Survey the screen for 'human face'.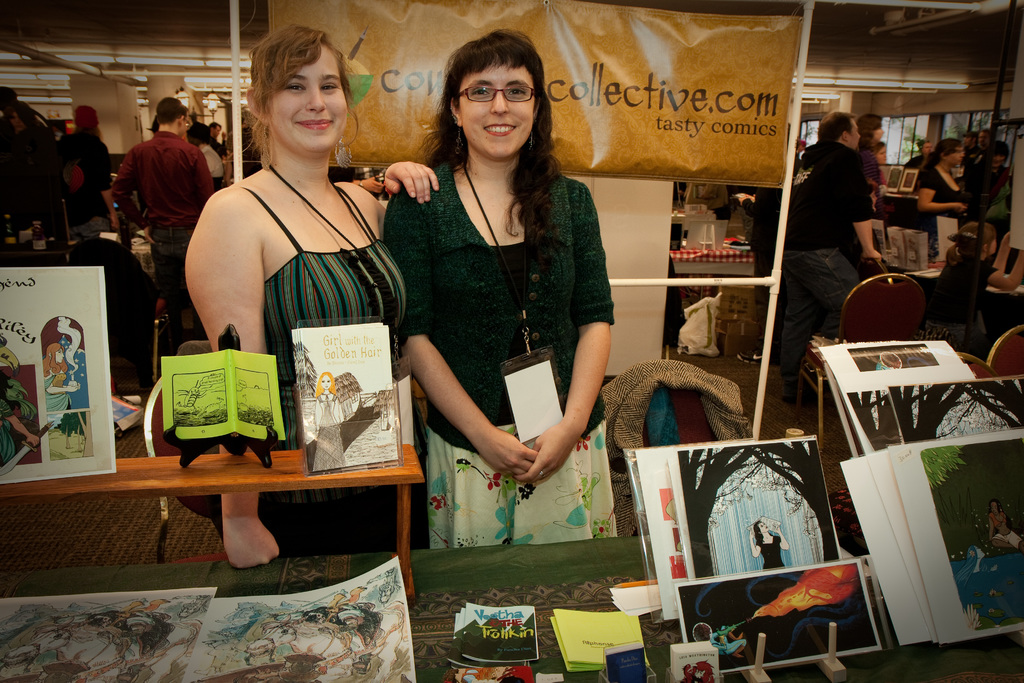
Survey found: Rect(319, 375, 333, 393).
